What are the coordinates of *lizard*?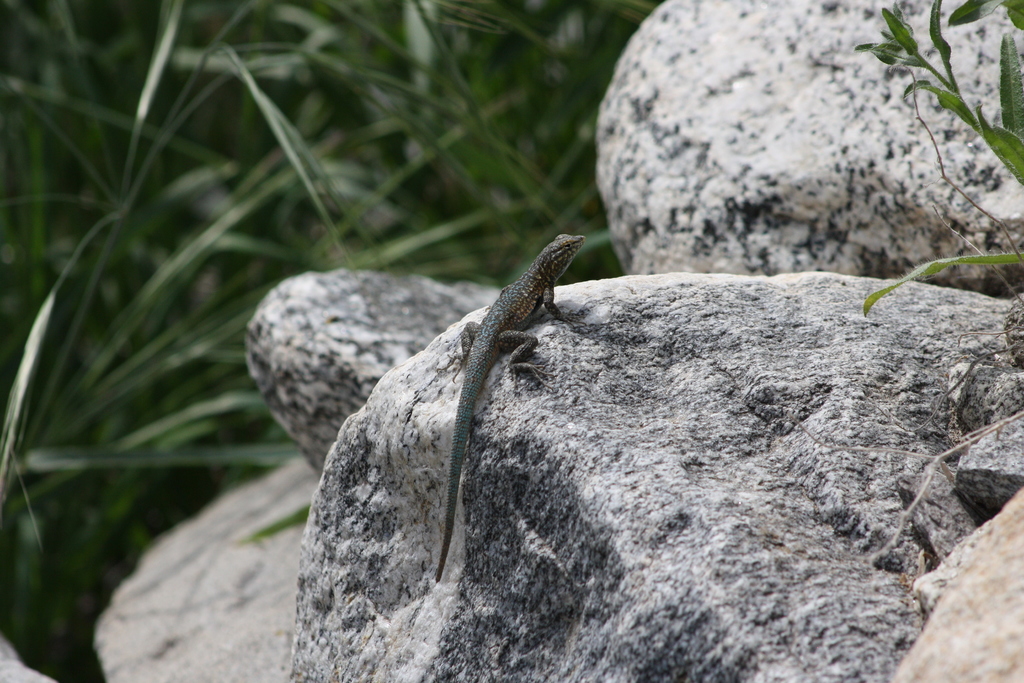
pyautogui.locateOnScreen(205, 233, 693, 618).
